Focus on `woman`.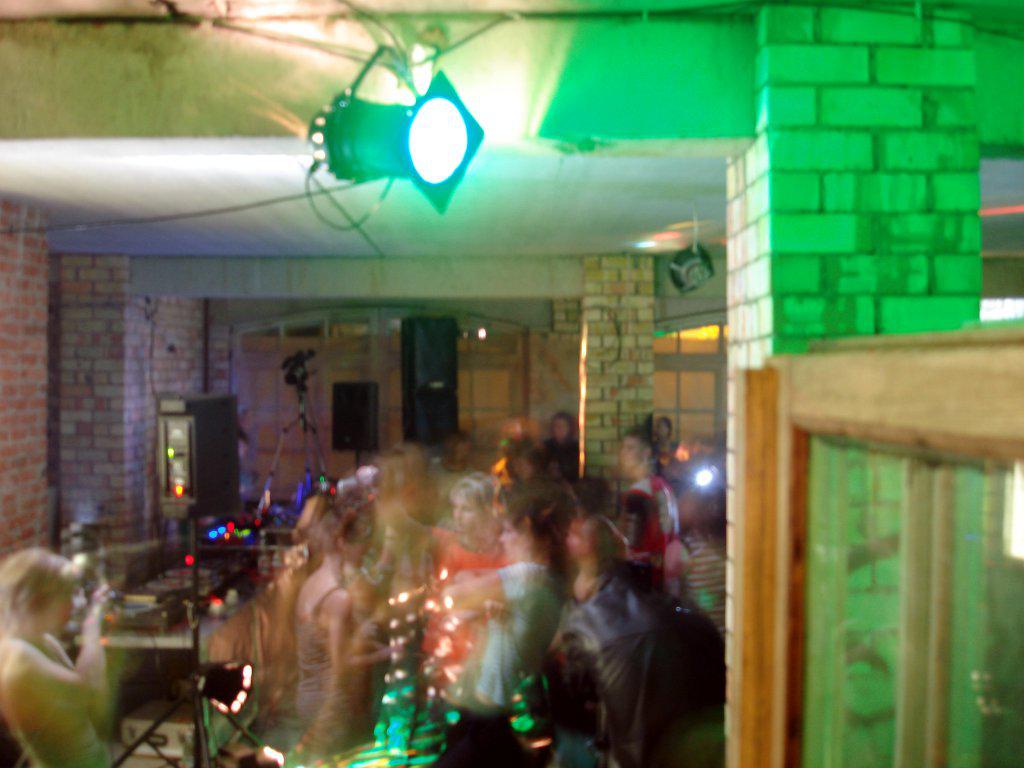
Focused at [430,461,580,767].
